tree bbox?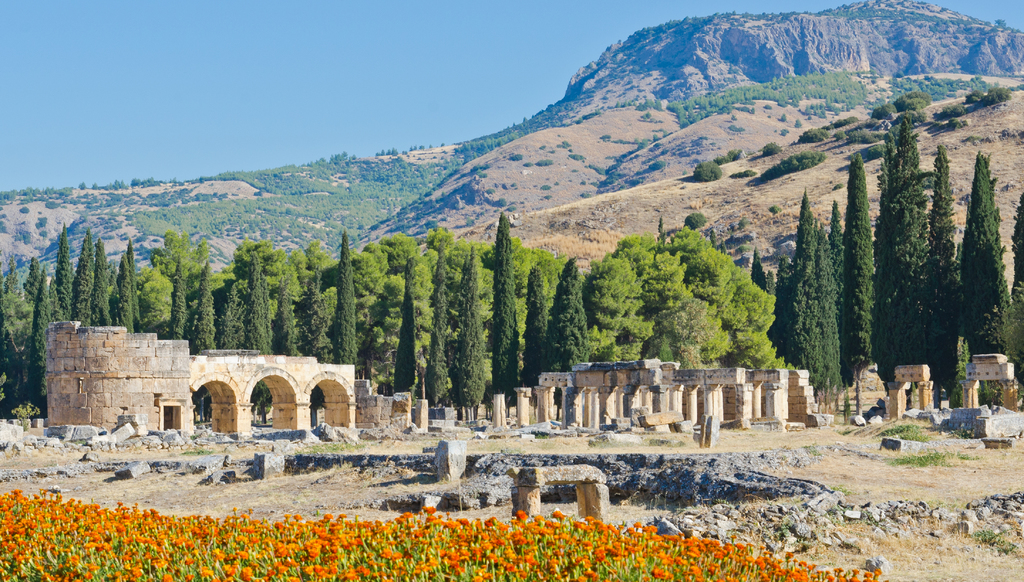
x1=956, y1=127, x2=1019, y2=373
